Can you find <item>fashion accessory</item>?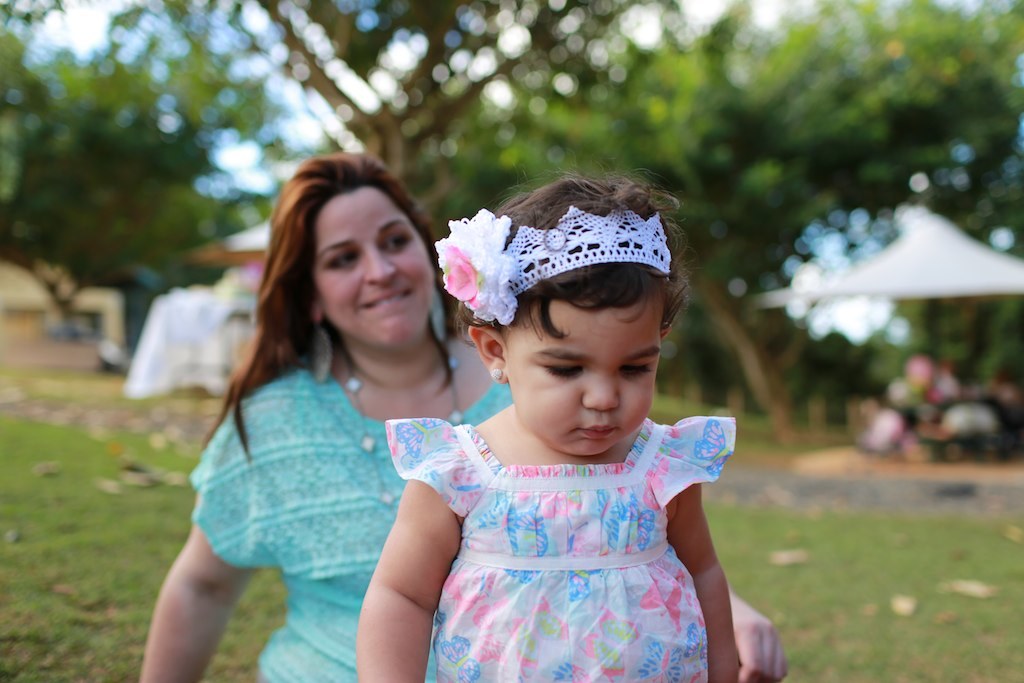
Yes, bounding box: detection(487, 367, 504, 380).
